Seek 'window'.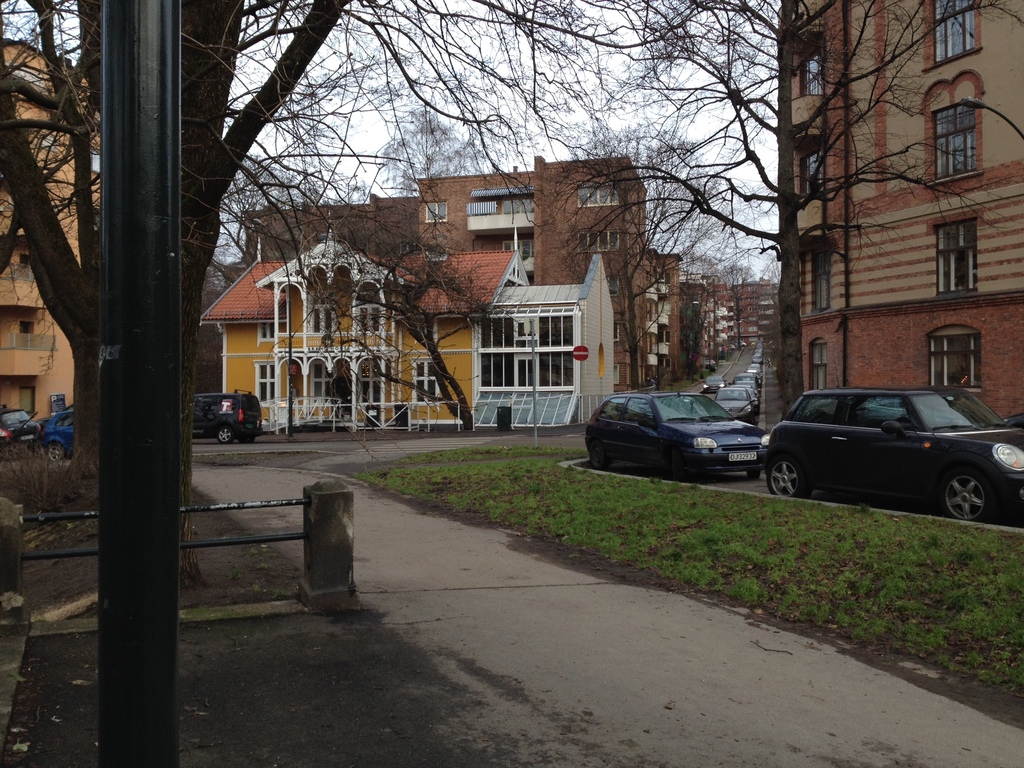
810, 336, 830, 392.
